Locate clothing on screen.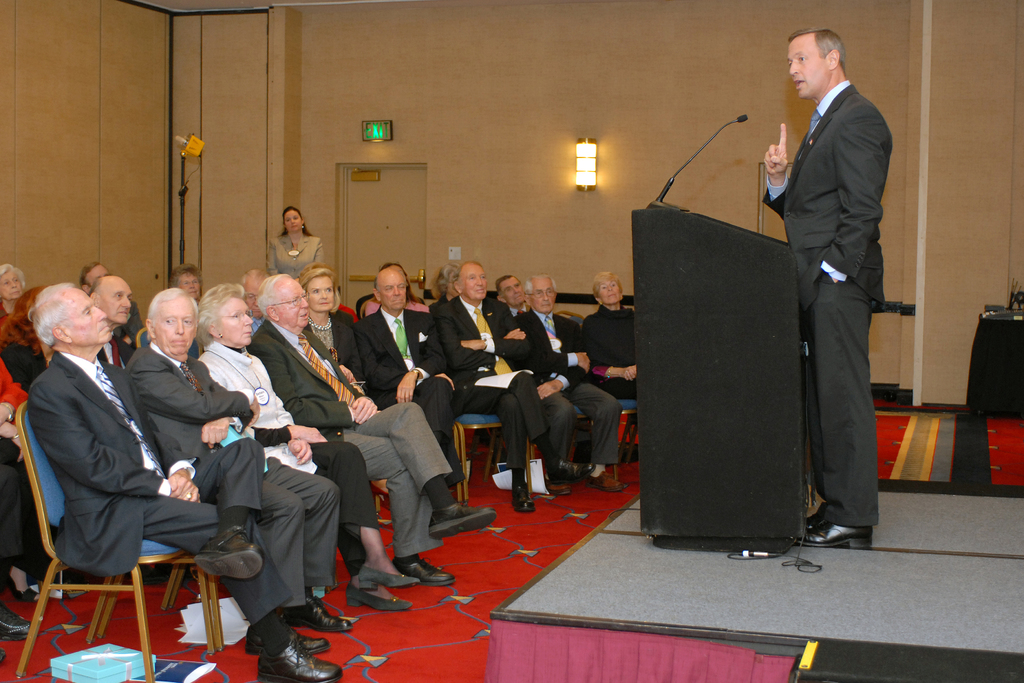
On screen at [left=516, top=306, right=618, bottom=466].
